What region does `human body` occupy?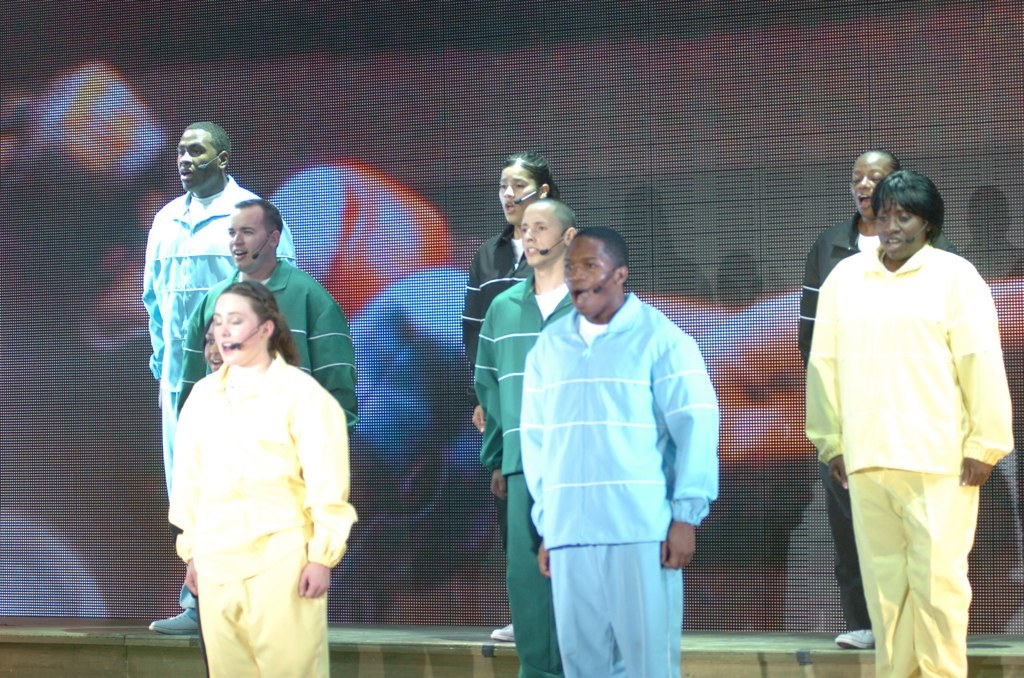
<bbox>456, 150, 548, 429</bbox>.
